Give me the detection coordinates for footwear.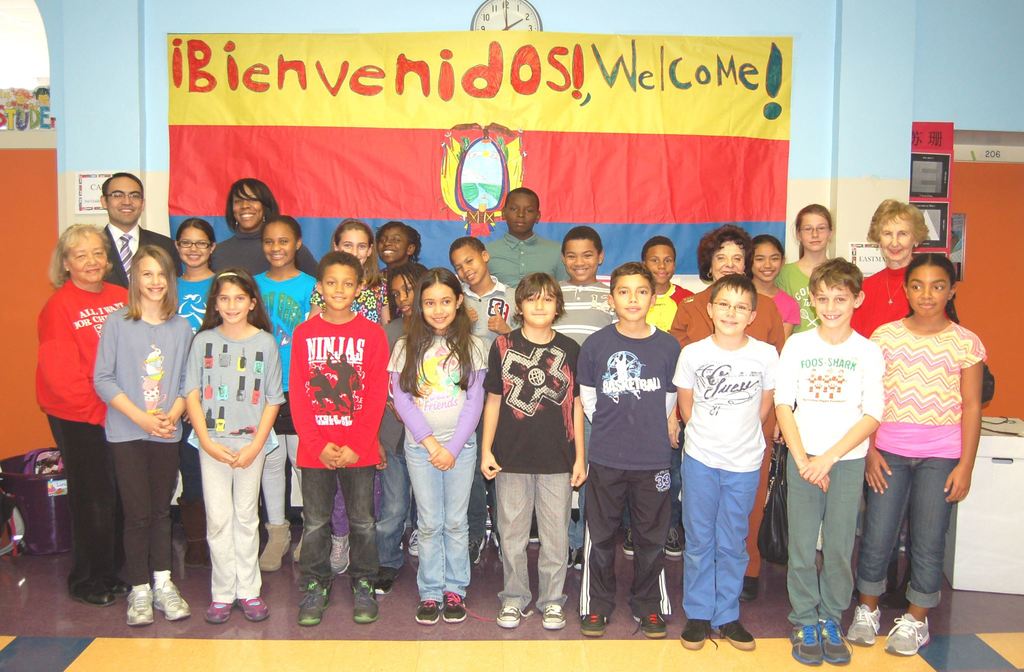
[678, 616, 717, 650].
